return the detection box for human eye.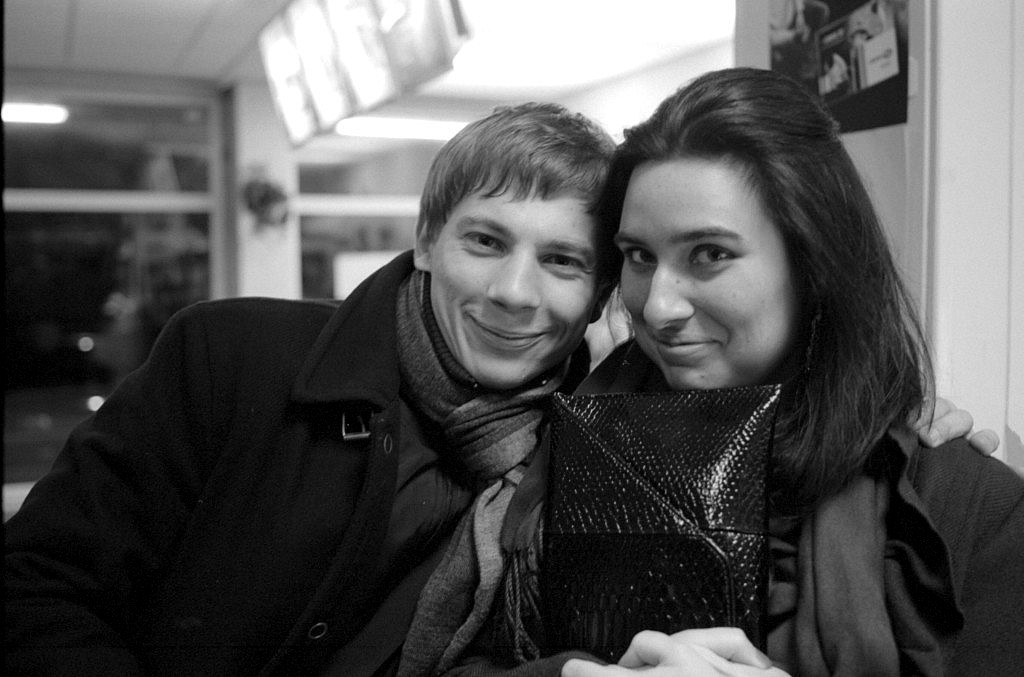
[left=452, top=229, right=510, bottom=257].
